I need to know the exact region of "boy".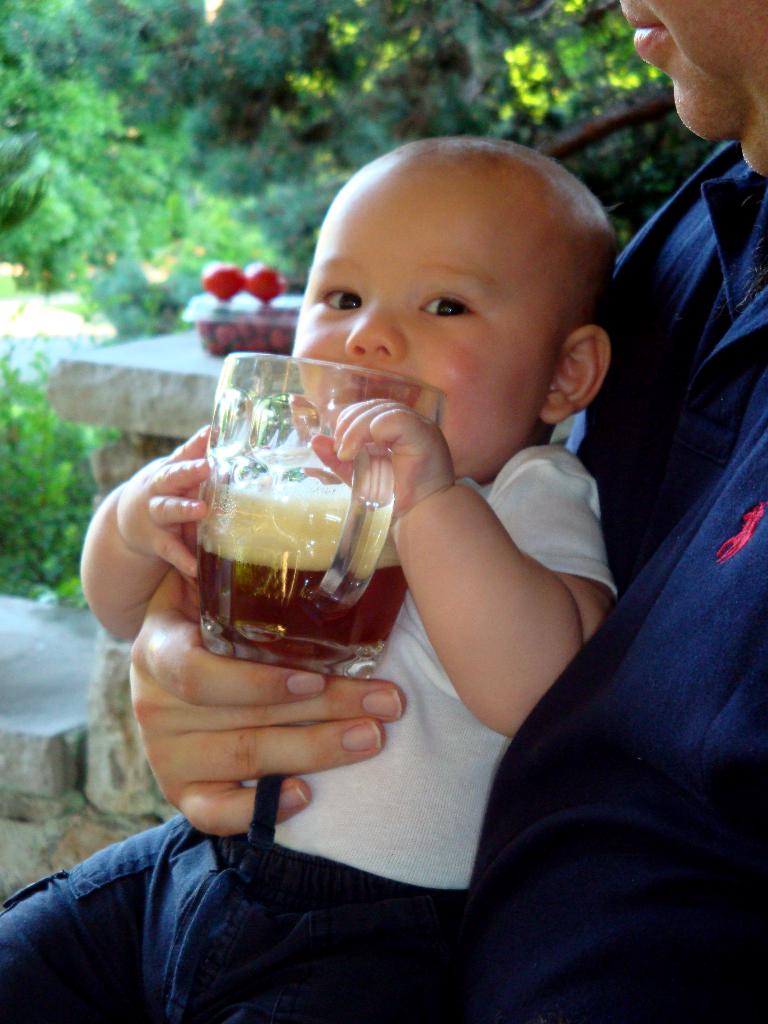
Region: x1=0, y1=135, x2=625, y2=1023.
